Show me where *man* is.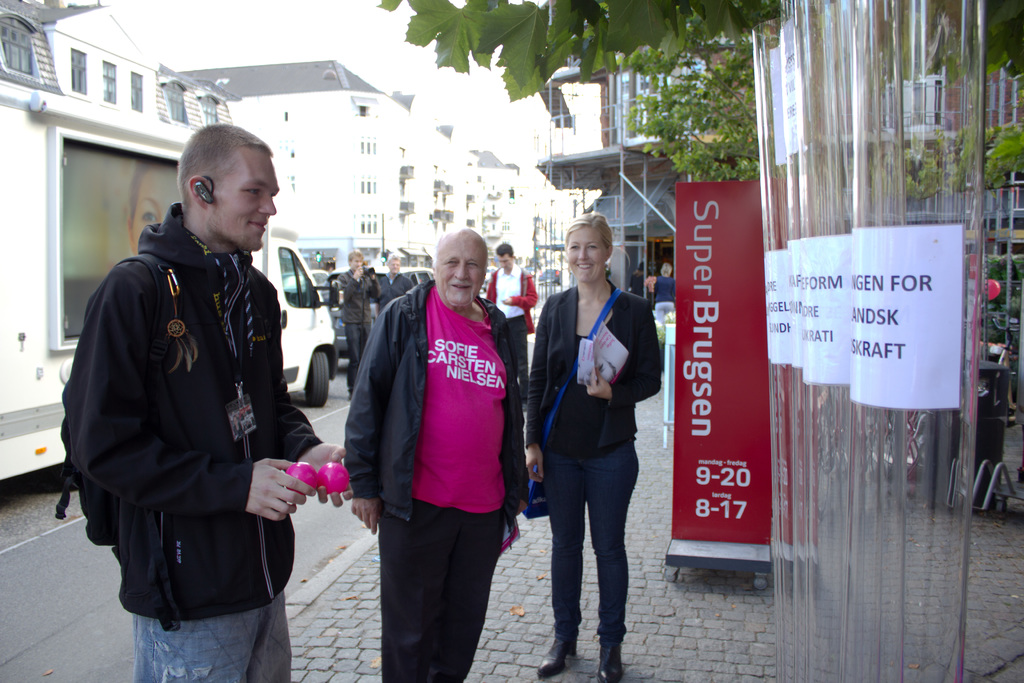
*man* is at (x1=488, y1=245, x2=535, y2=404).
